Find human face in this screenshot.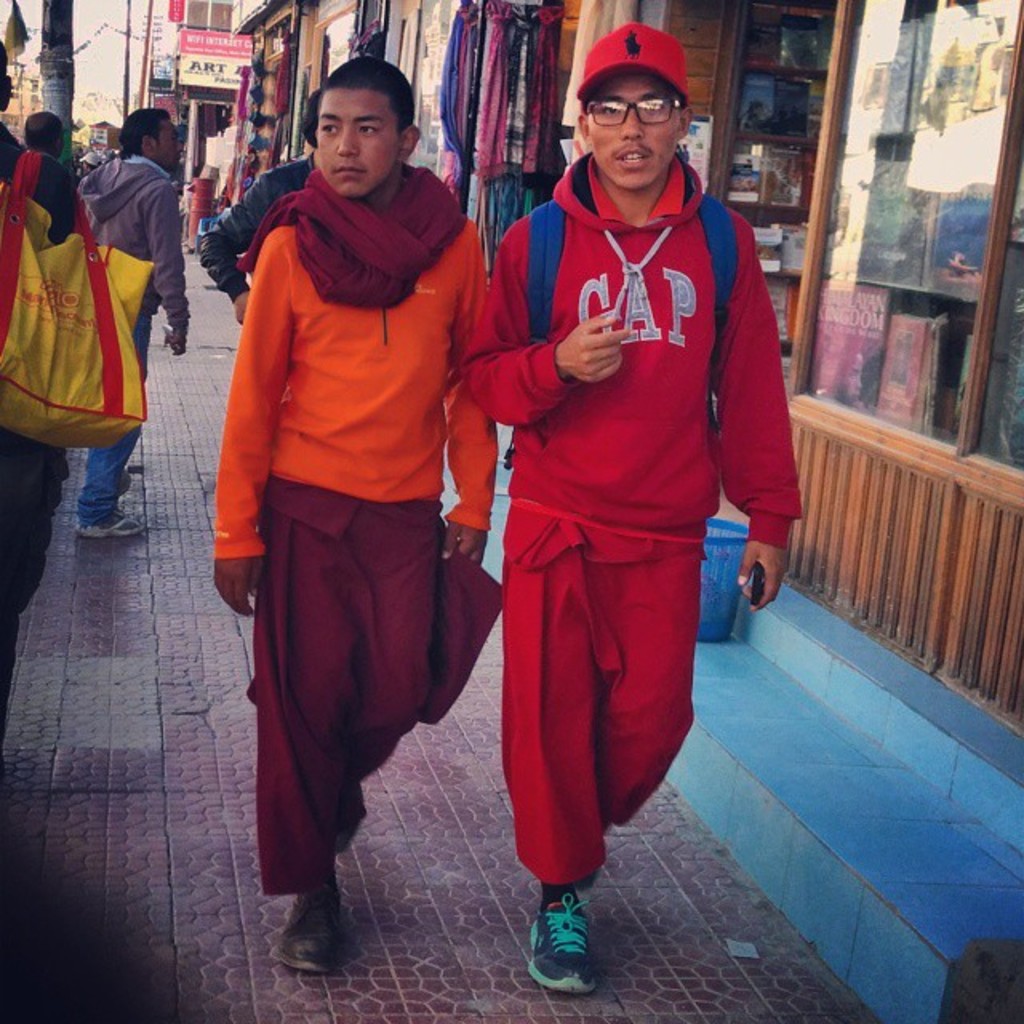
The bounding box for human face is 160 118 187 173.
